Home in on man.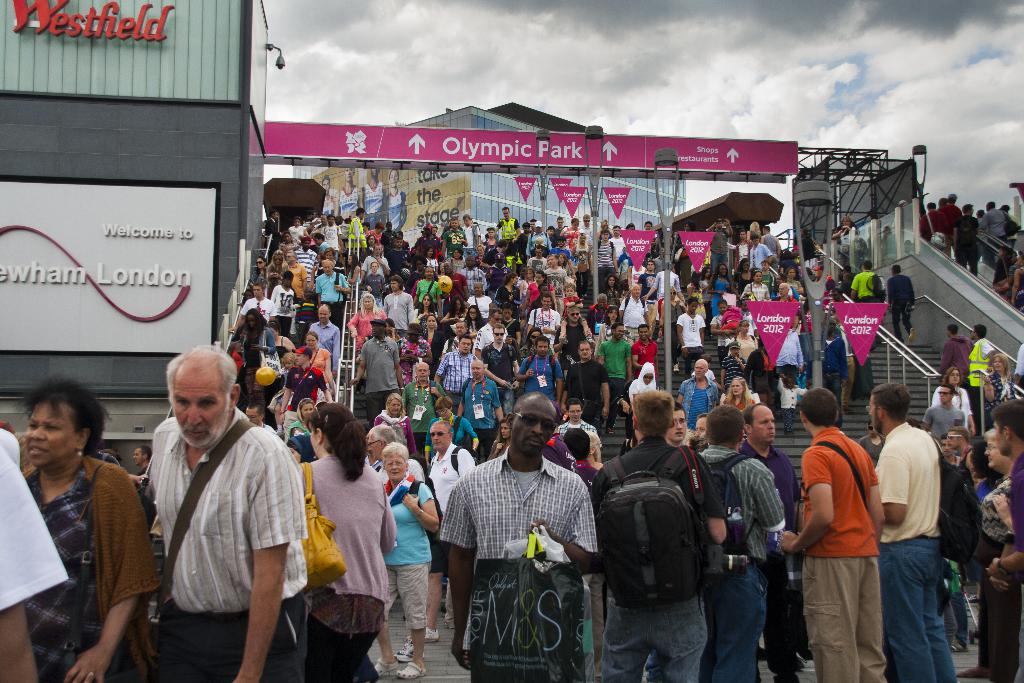
Homed in at (left=966, top=323, right=996, bottom=418).
